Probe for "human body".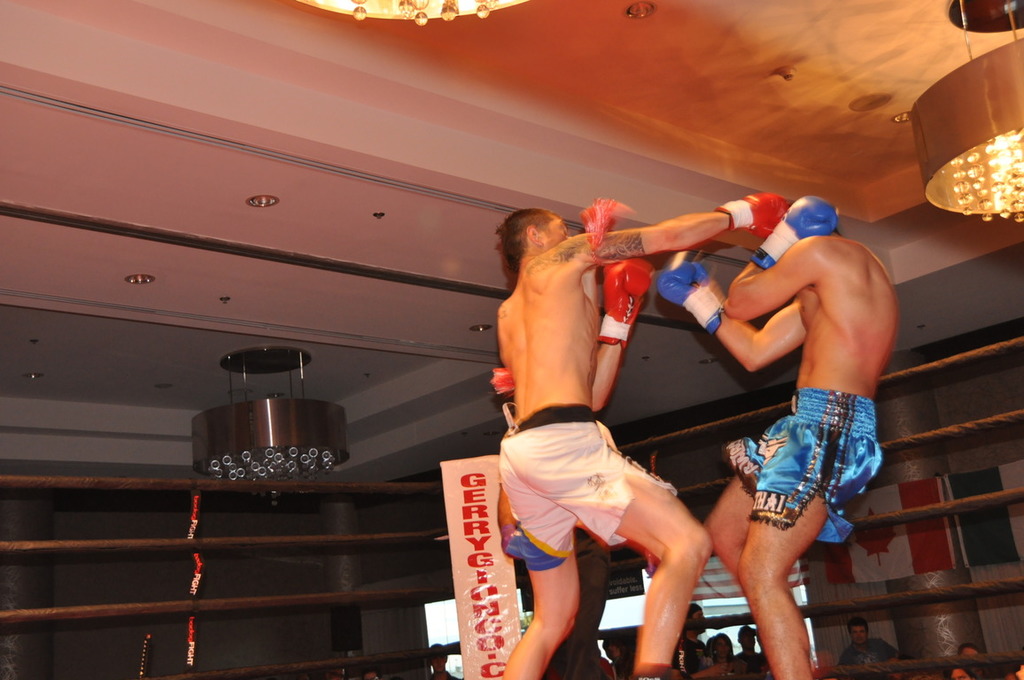
Probe result: x1=476, y1=174, x2=718, y2=667.
